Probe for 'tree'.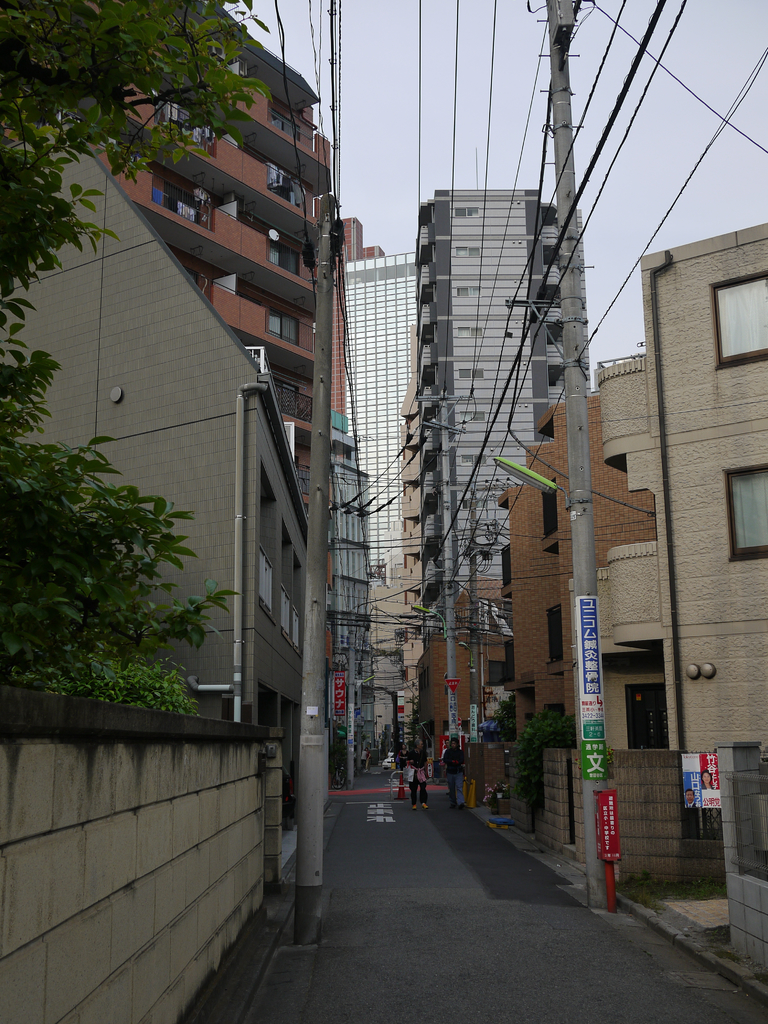
Probe result: 0:0:274:715.
